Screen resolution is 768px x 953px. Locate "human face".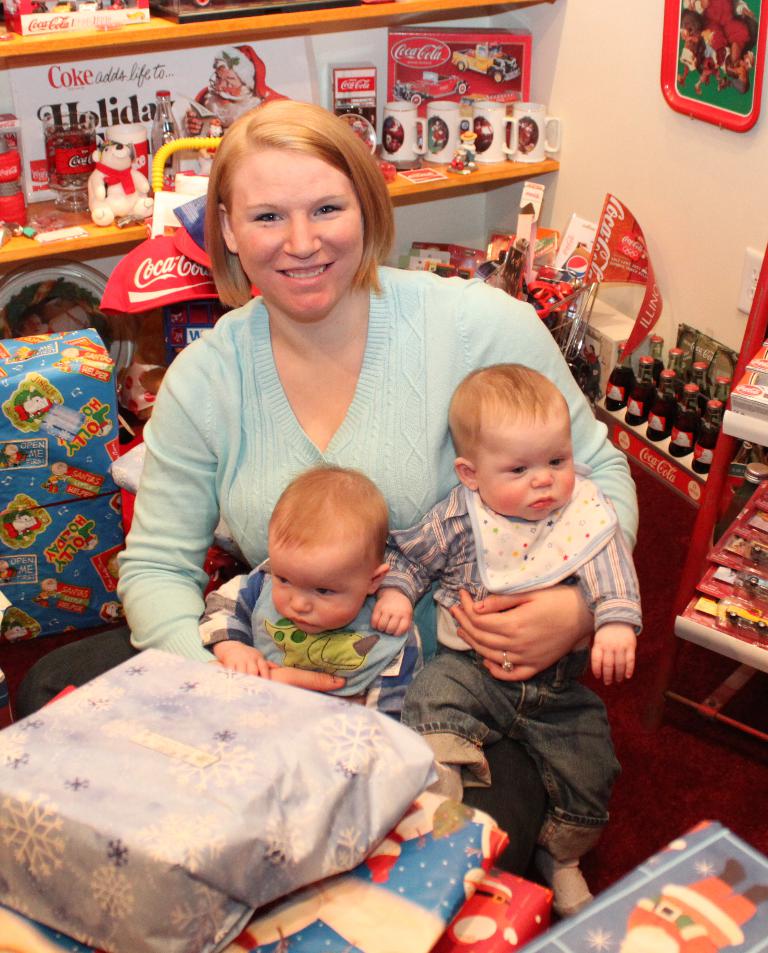
475:408:580:522.
